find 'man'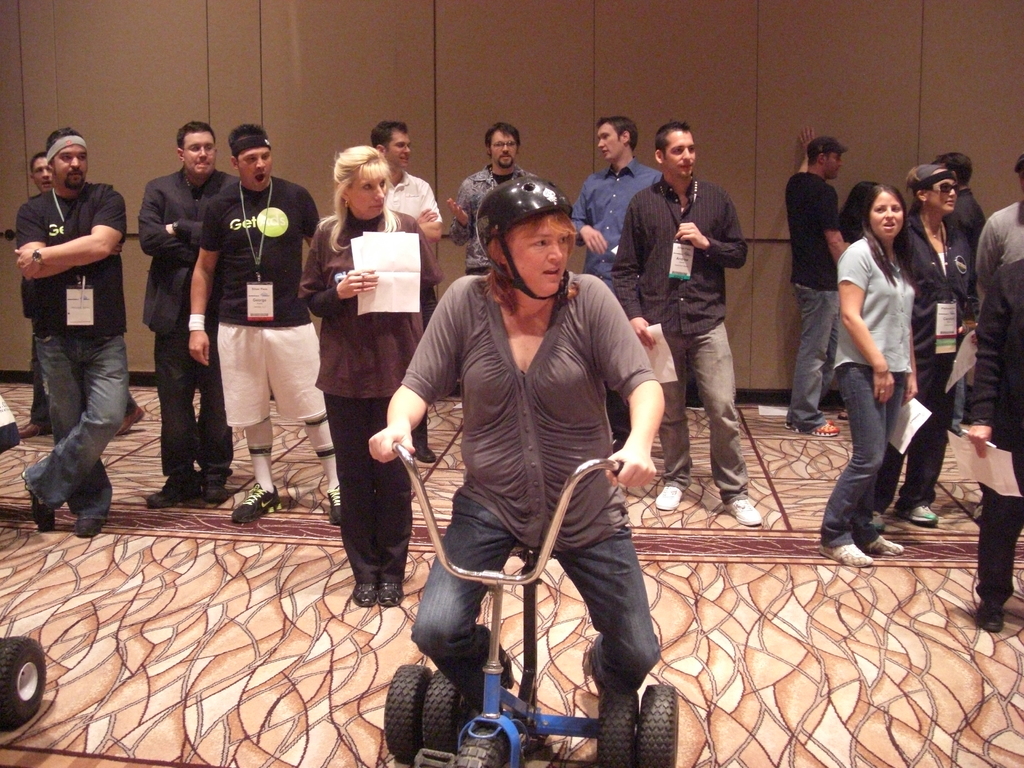
[567, 108, 664, 452]
